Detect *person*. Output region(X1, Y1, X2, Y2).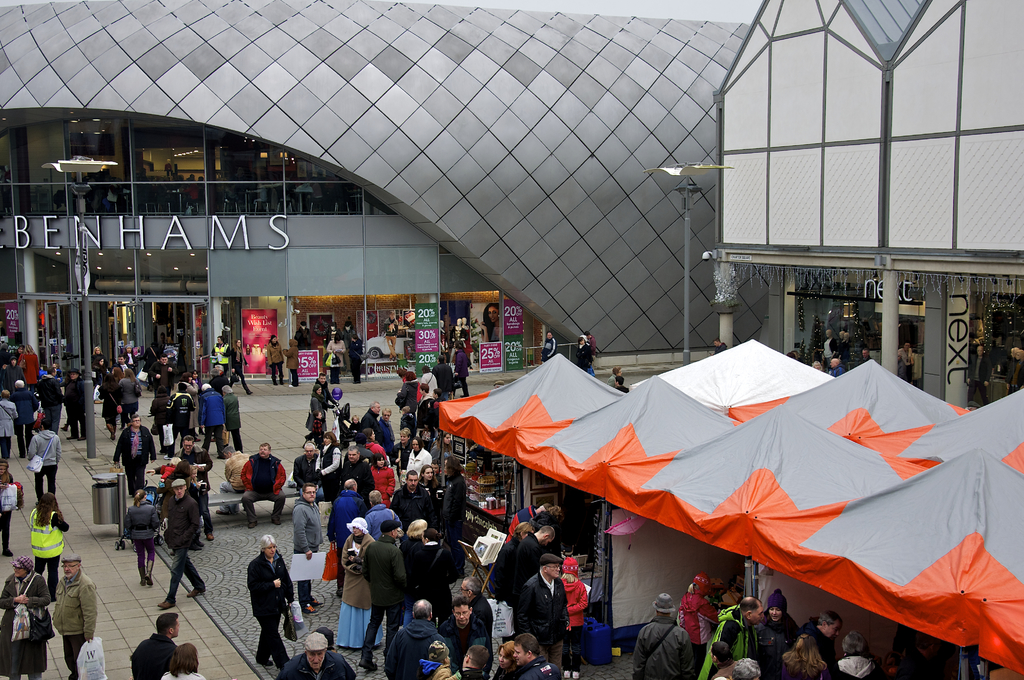
region(710, 590, 748, 679).
